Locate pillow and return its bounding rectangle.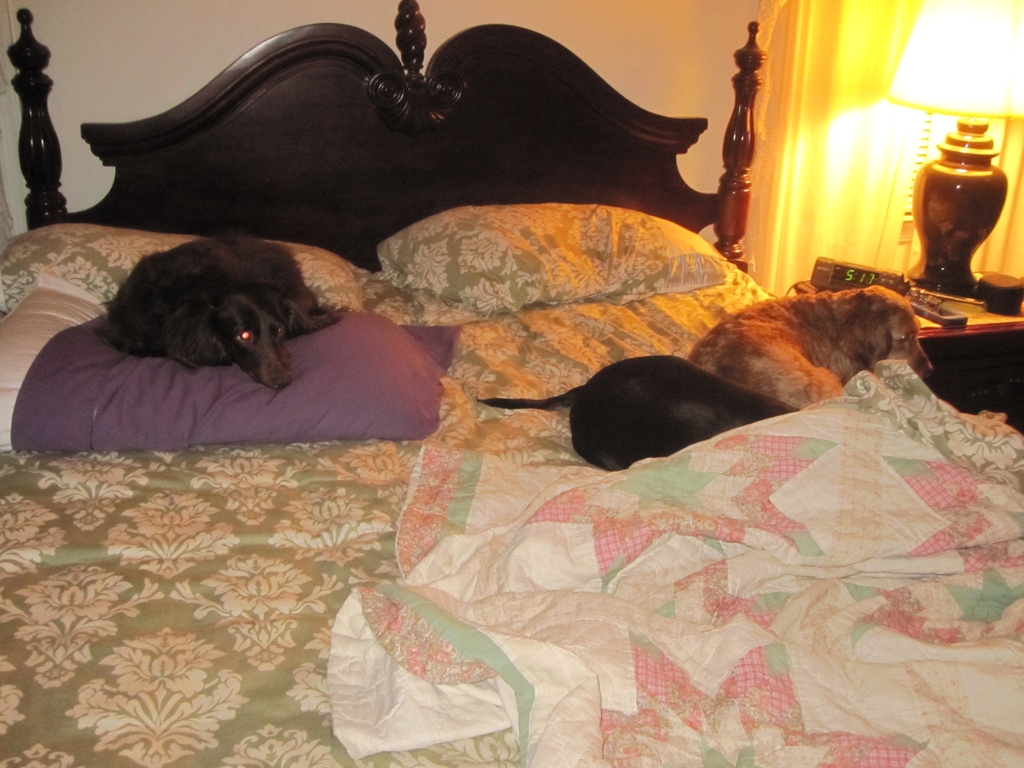
locate(0, 221, 355, 318).
